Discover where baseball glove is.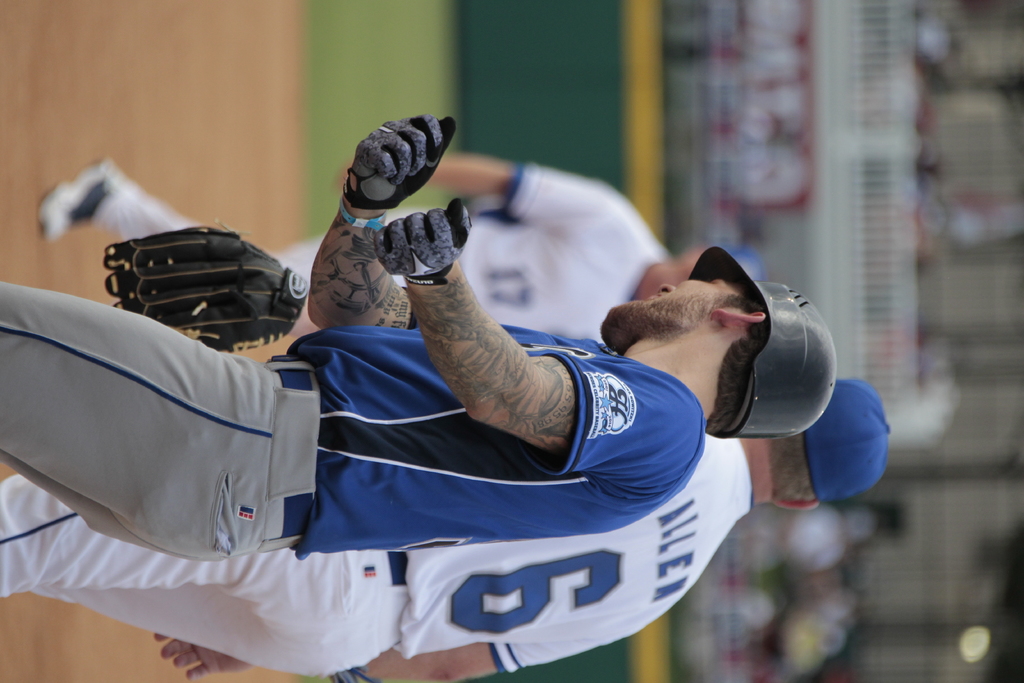
Discovered at left=343, top=118, right=457, bottom=208.
